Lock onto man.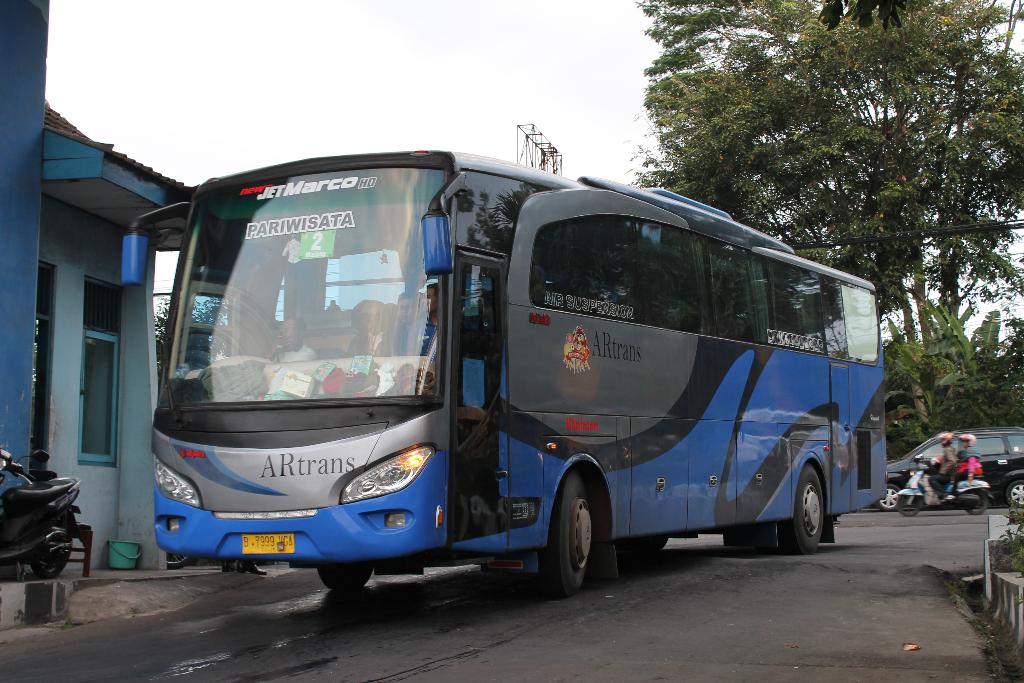
Locked: 395, 293, 424, 354.
